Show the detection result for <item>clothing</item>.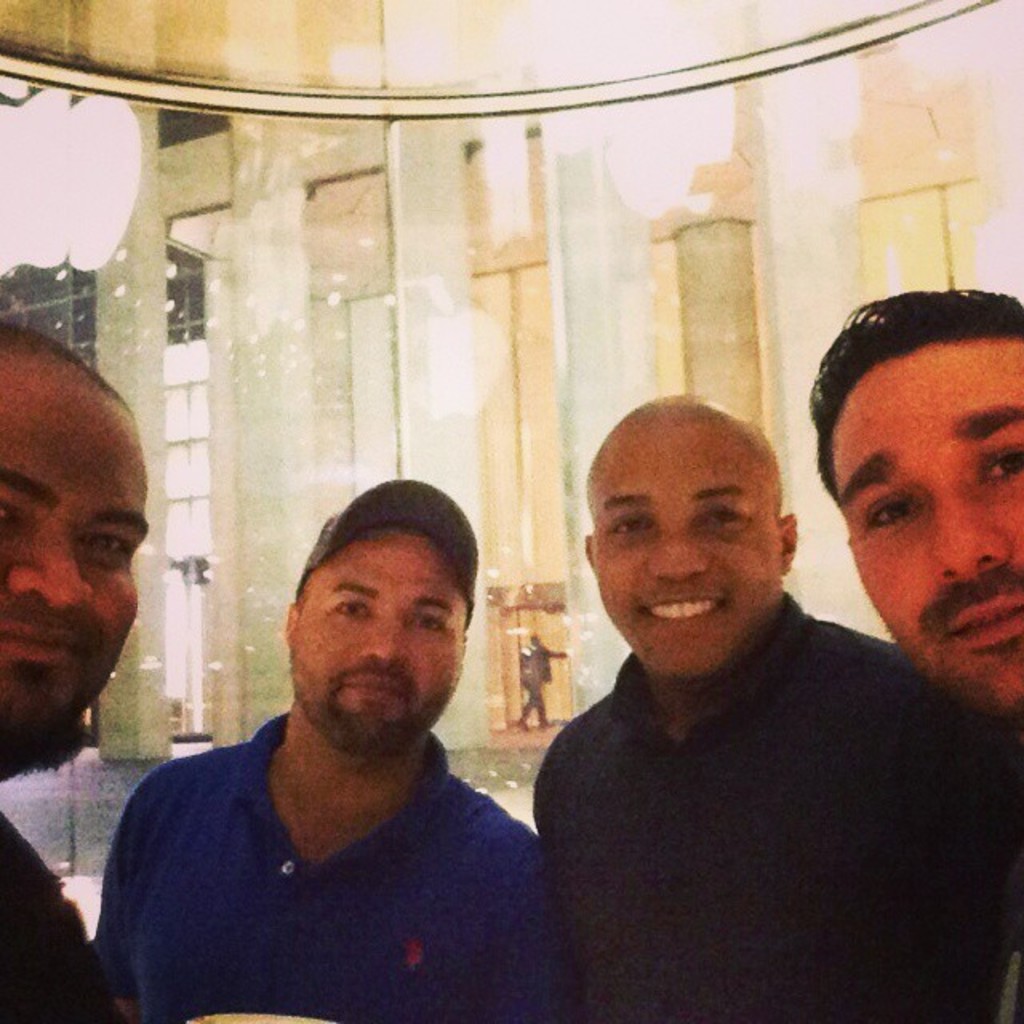
(left=0, top=808, right=126, bottom=1022).
